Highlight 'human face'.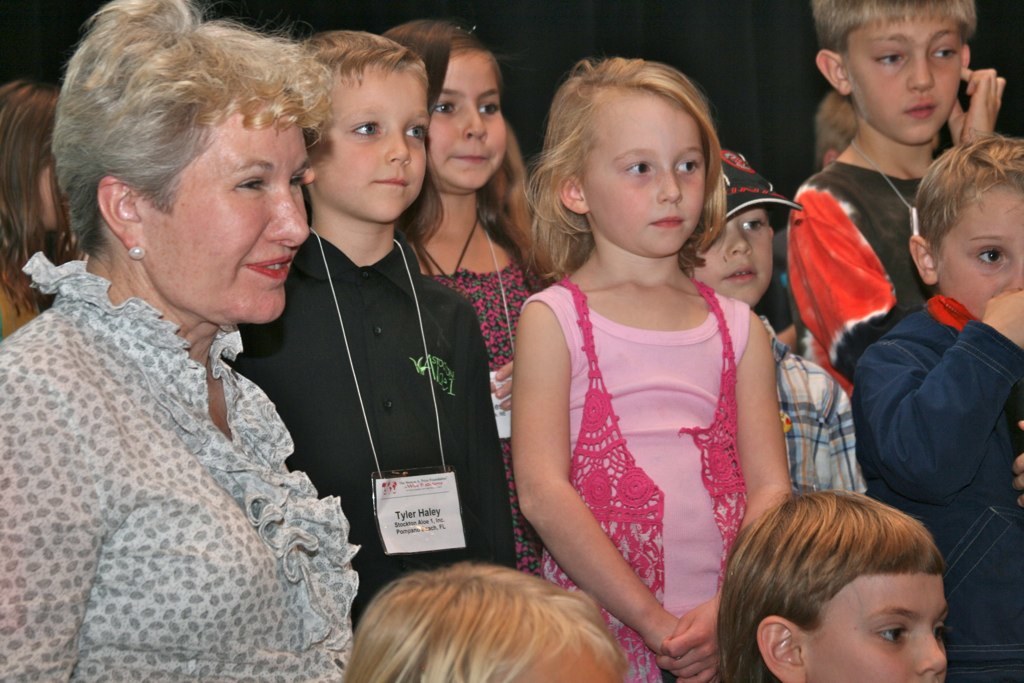
Highlighted region: {"x1": 431, "y1": 58, "x2": 501, "y2": 189}.
